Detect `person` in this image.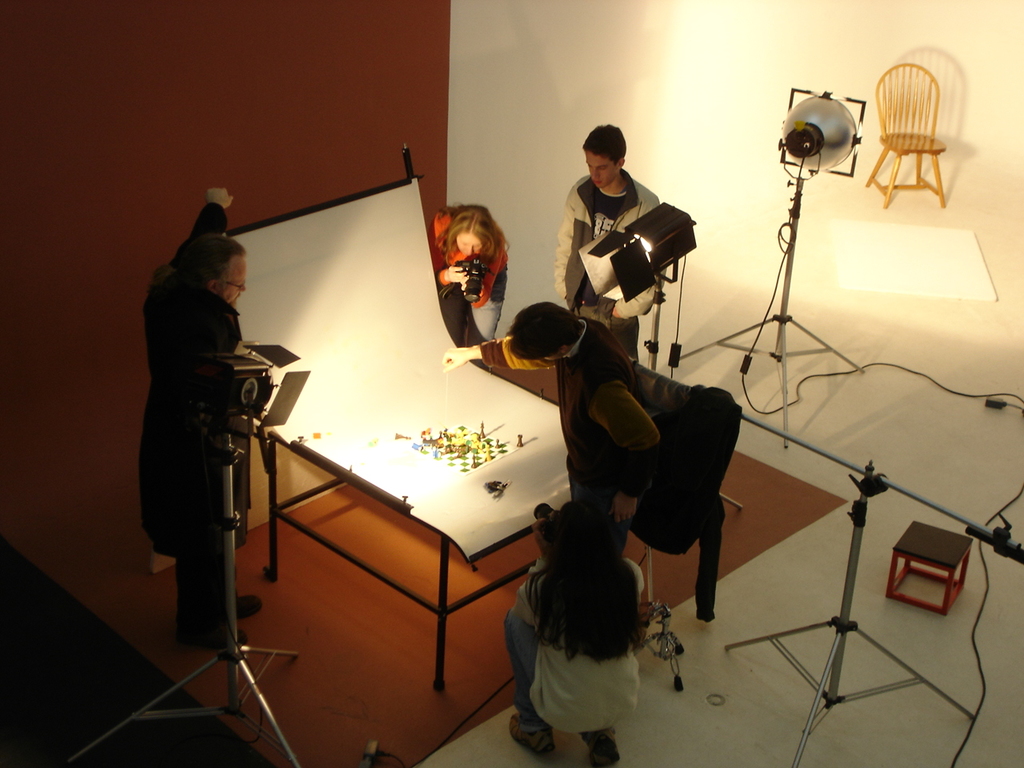
Detection: BBox(439, 306, 666, 550).
